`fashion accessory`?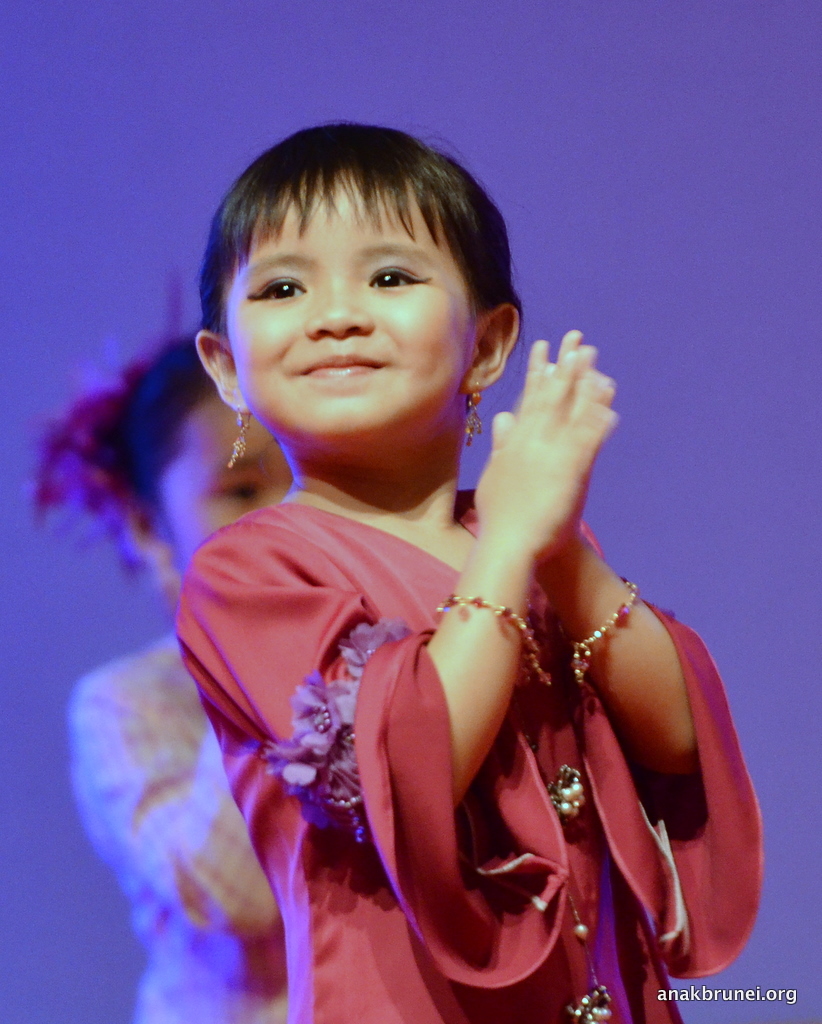
(left=565, top=577, right=642, bottom=685)
